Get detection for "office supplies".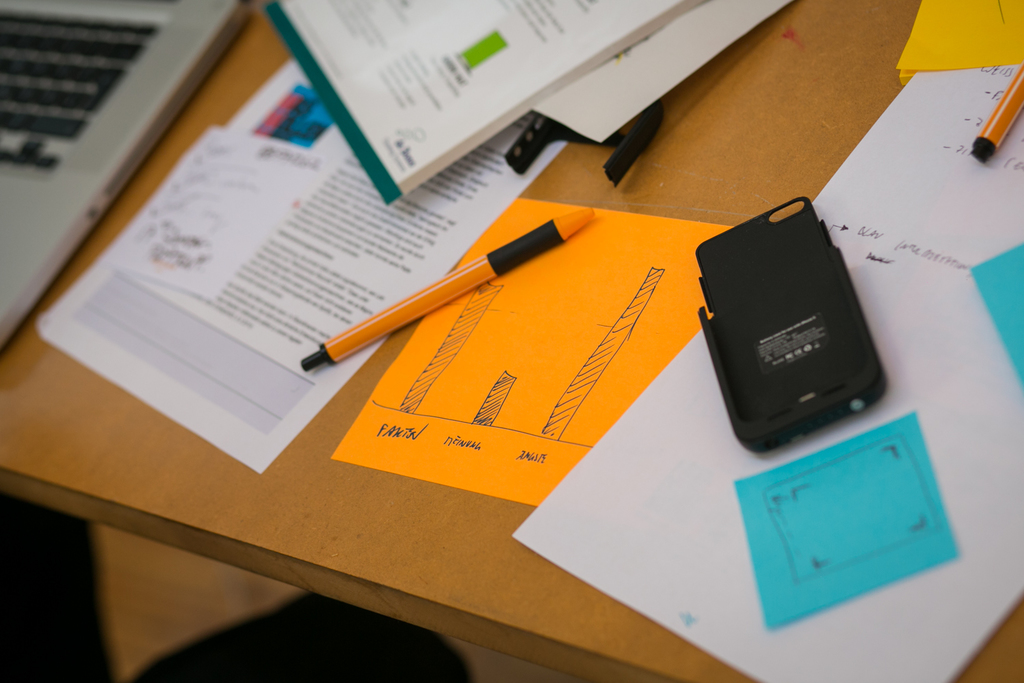
Detection: region(726, 410, 958, 639).
